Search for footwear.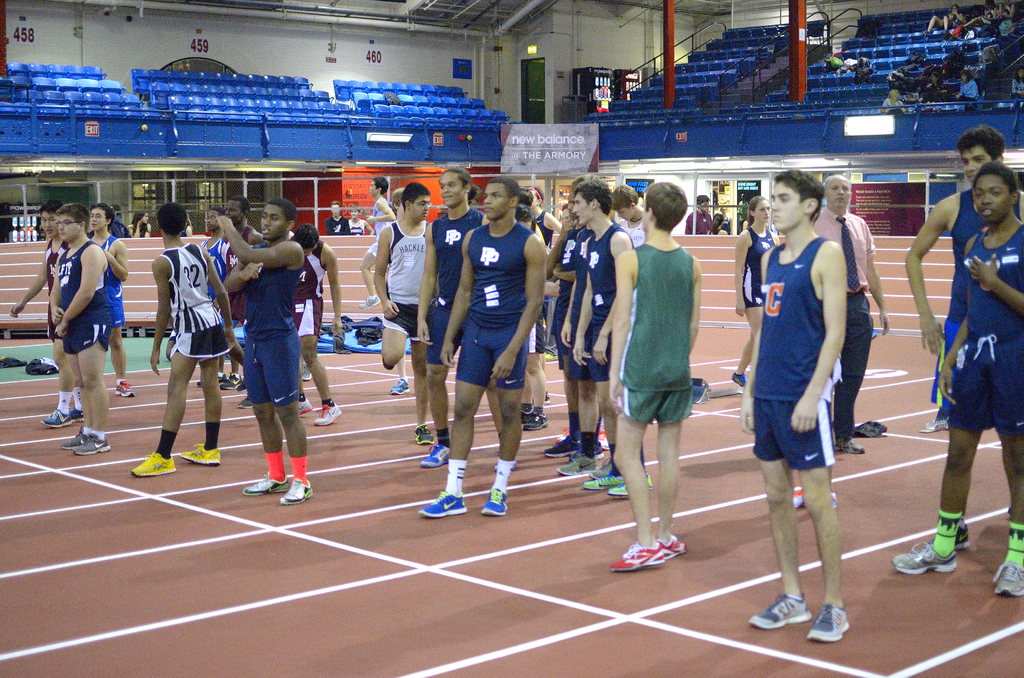
Found at 891,540,960,574.
